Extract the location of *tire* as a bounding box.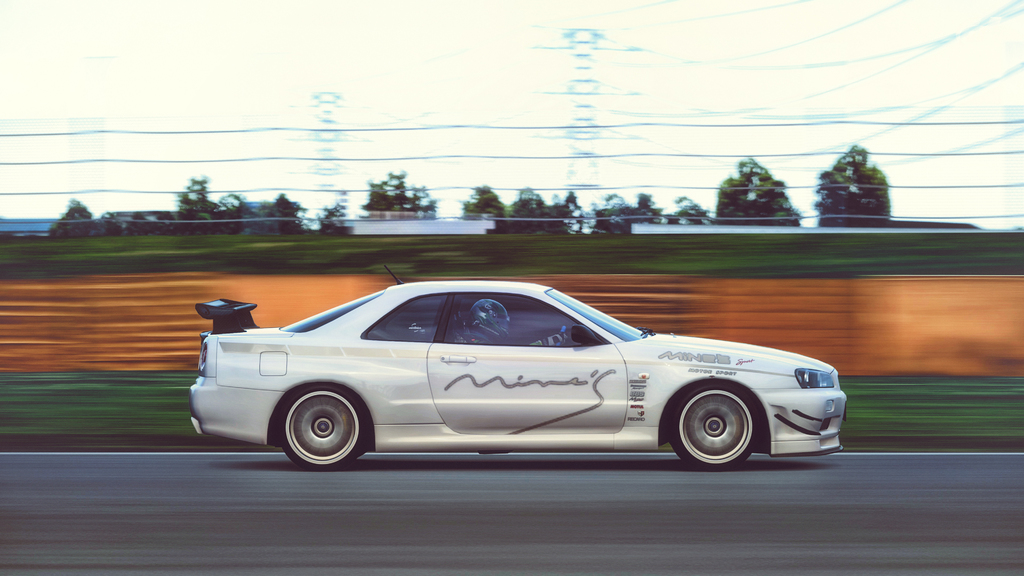
280/385/365/470.
